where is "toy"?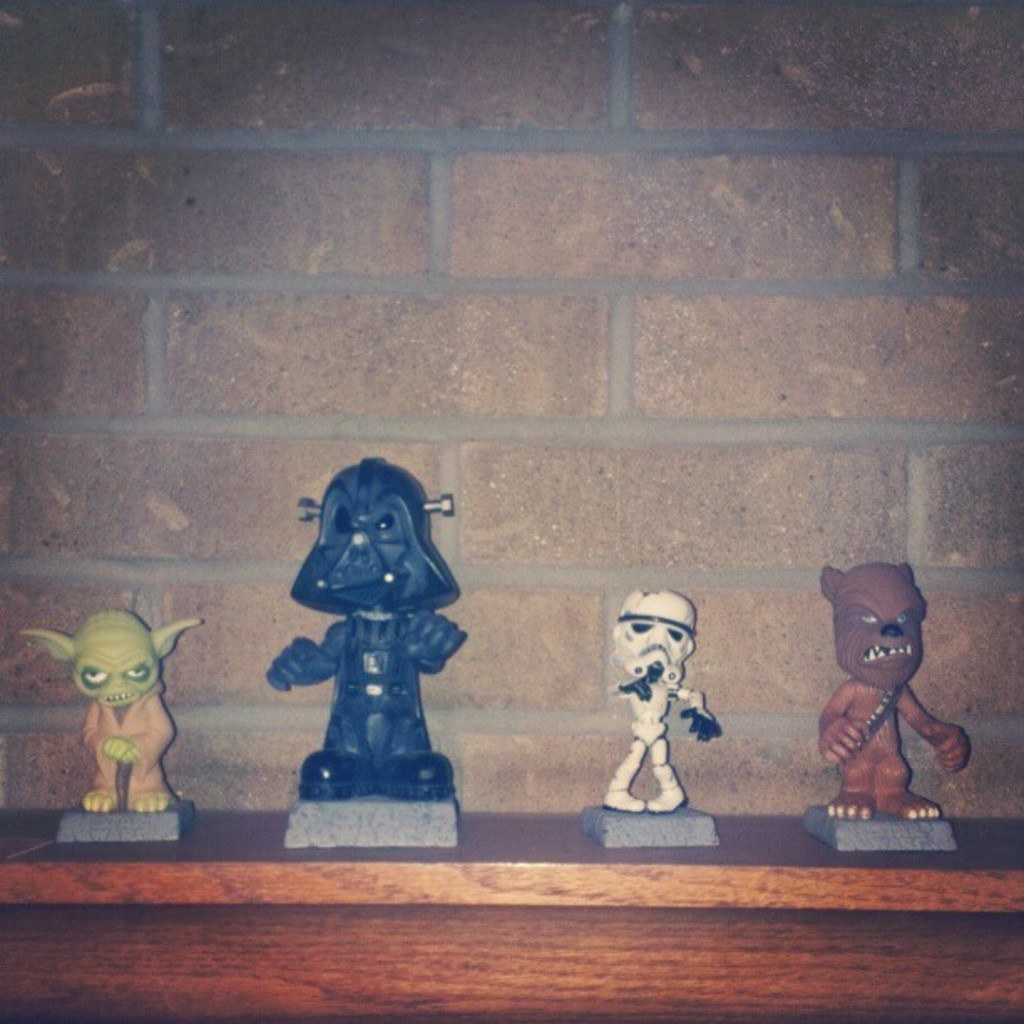
region(264, 453, 482, 801).
